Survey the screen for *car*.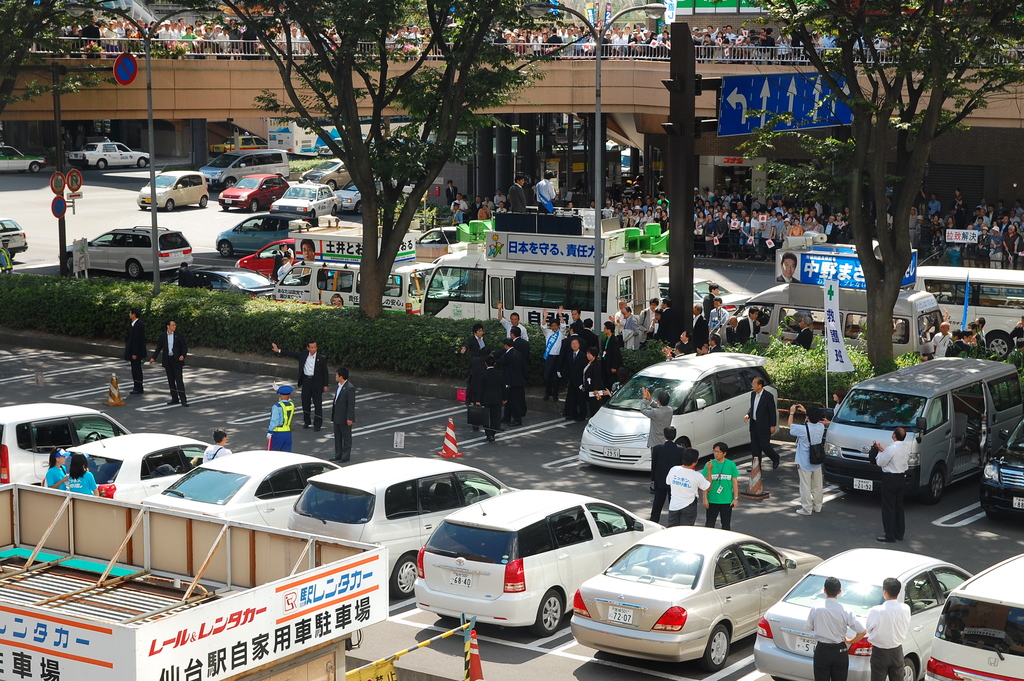
Survey found: bbox=[0, 405, 125, 488].
